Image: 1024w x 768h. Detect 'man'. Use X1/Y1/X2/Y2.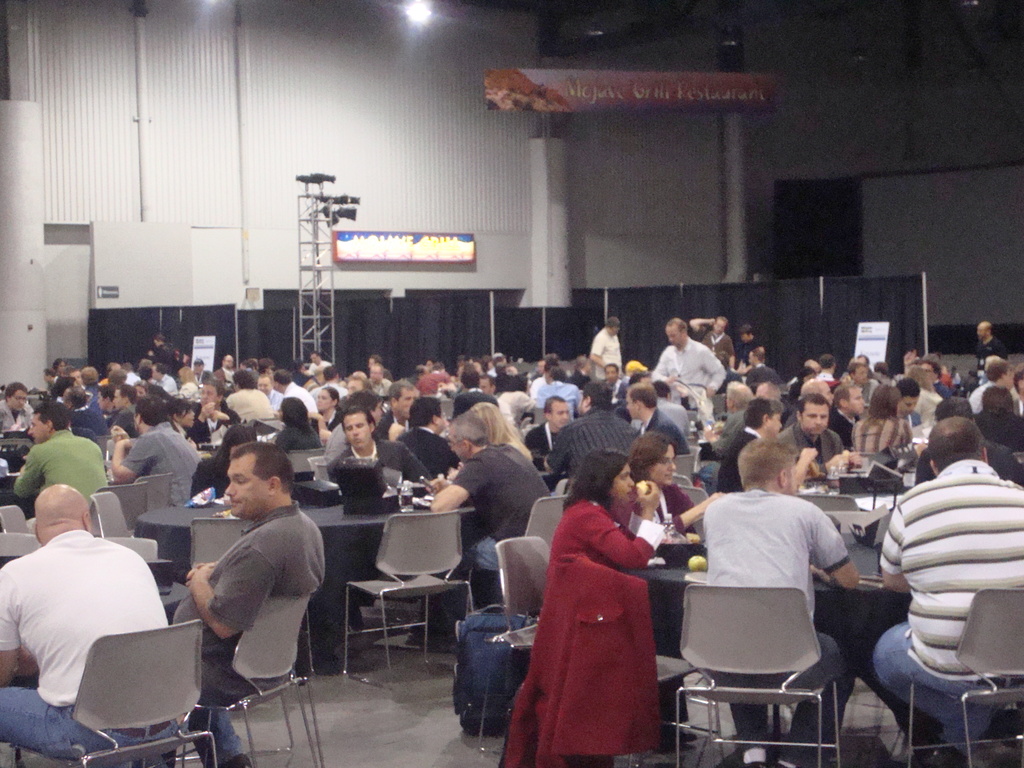
587/312/627/381.
